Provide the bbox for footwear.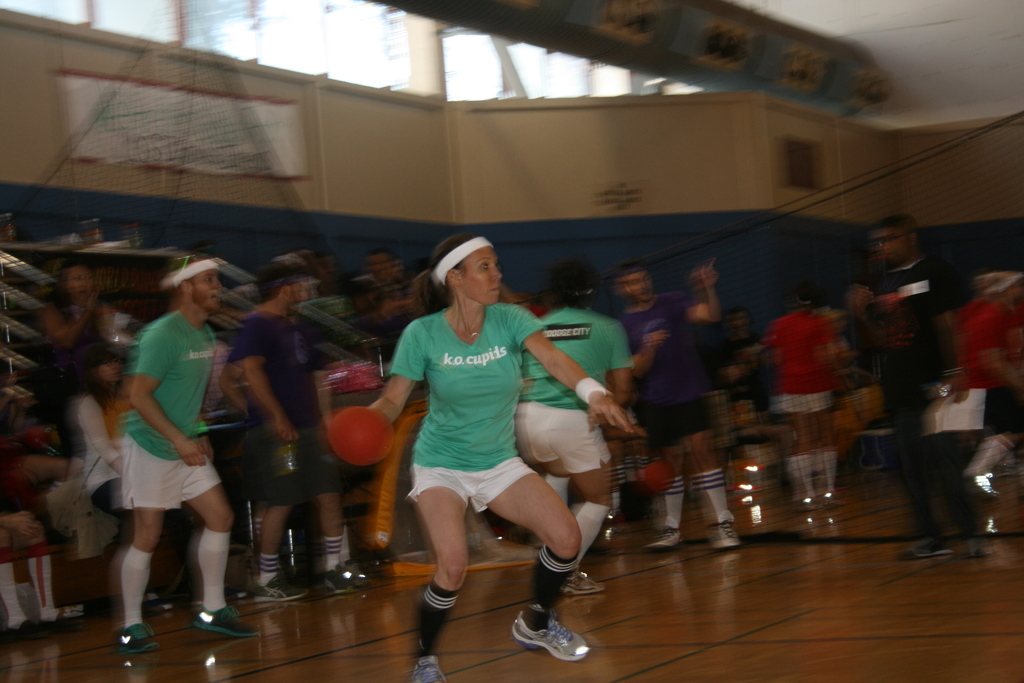
<box>248,575,308,602</box>.
